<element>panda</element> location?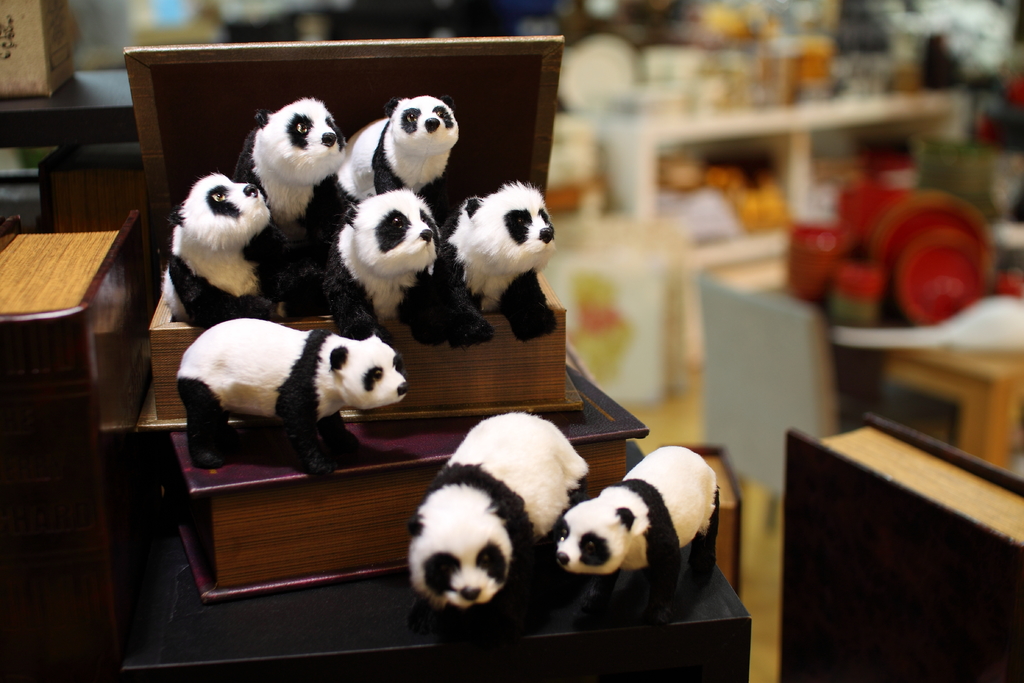
[x1=174, y1=312, x2=410, y2=482]
